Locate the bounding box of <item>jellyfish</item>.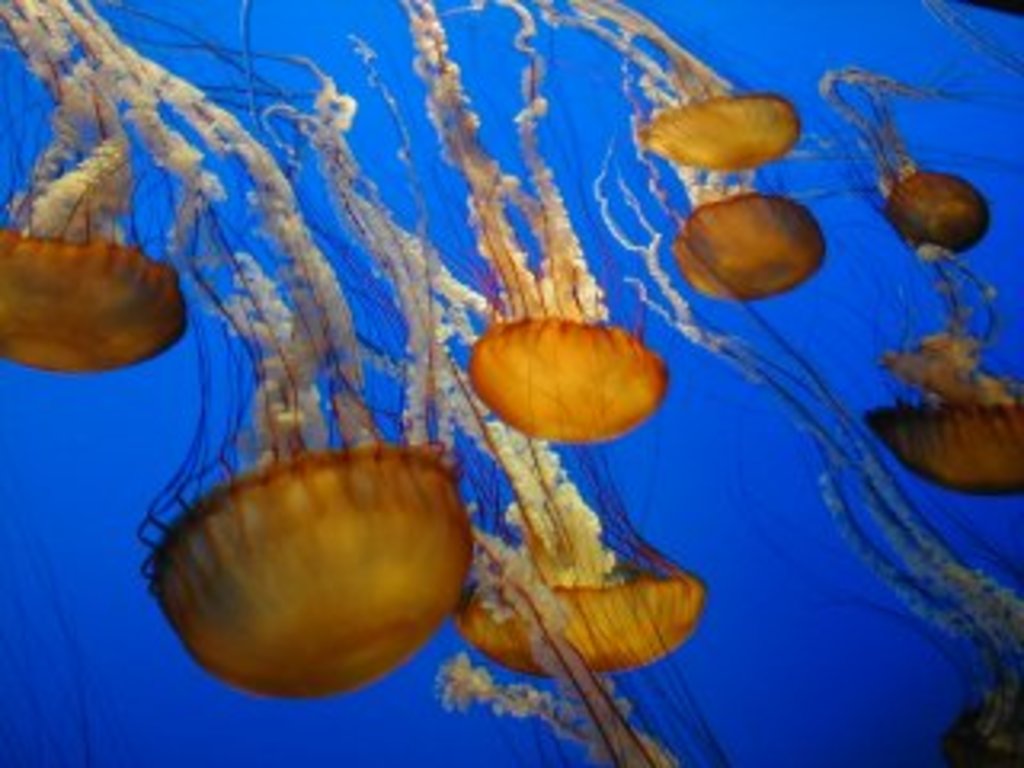
Bounding box: (left=560, top=0, right=800, bottom=176).
